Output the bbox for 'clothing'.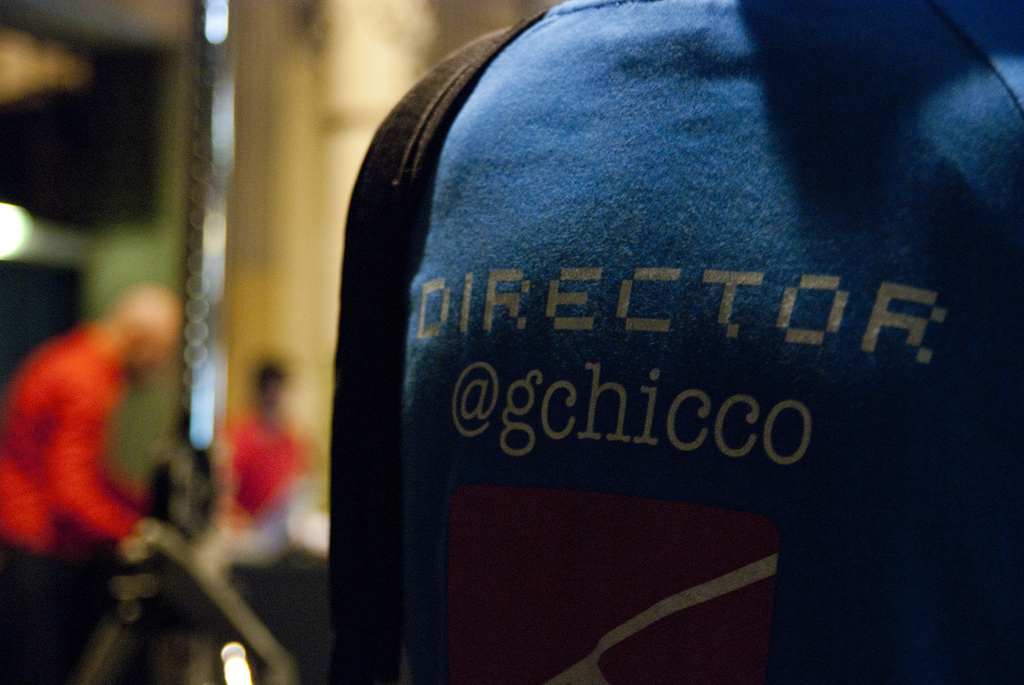
{"x1": 225, "y1": 405, "x2": 309, "y2": 534}.
